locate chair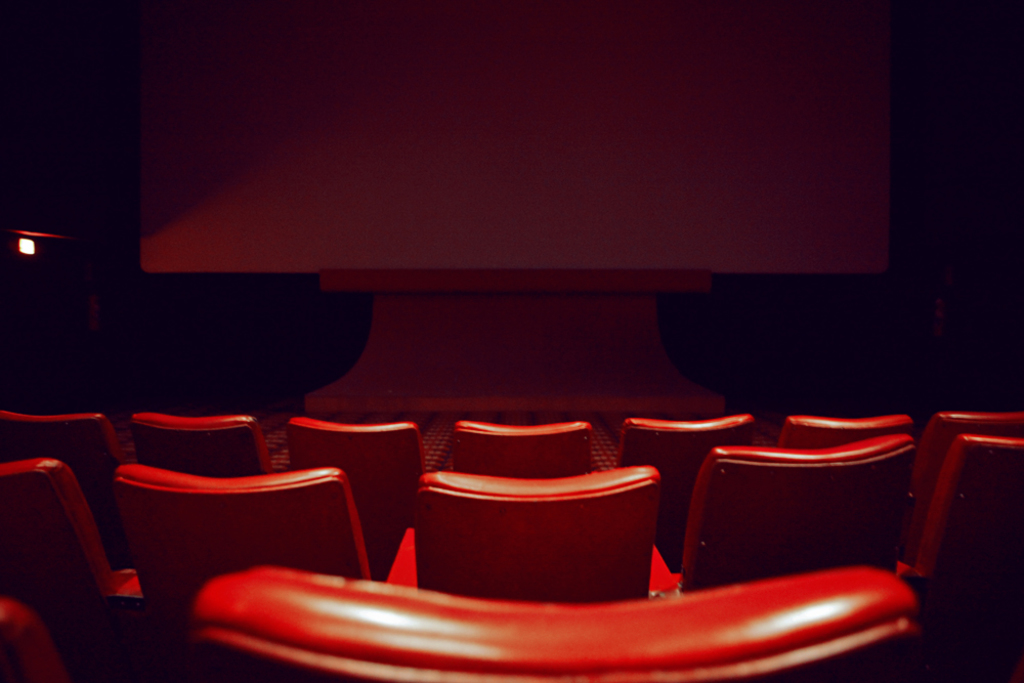
<region>759, 412, 913, 452</region>
